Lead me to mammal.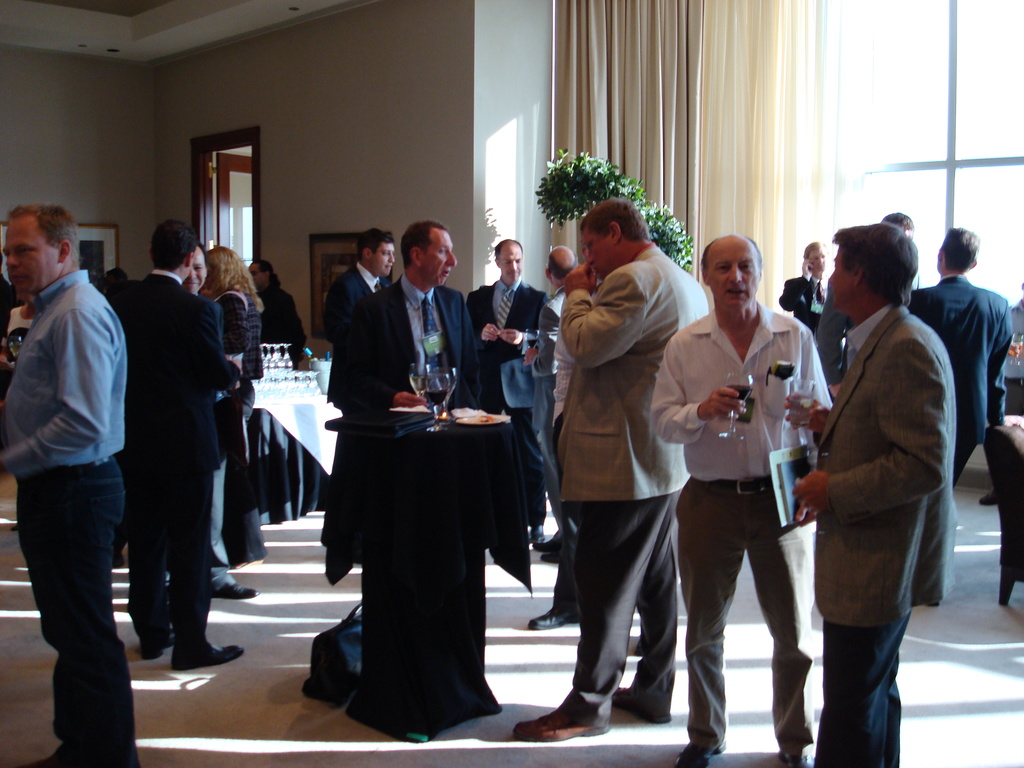
Lead to 513,196,705,741.
